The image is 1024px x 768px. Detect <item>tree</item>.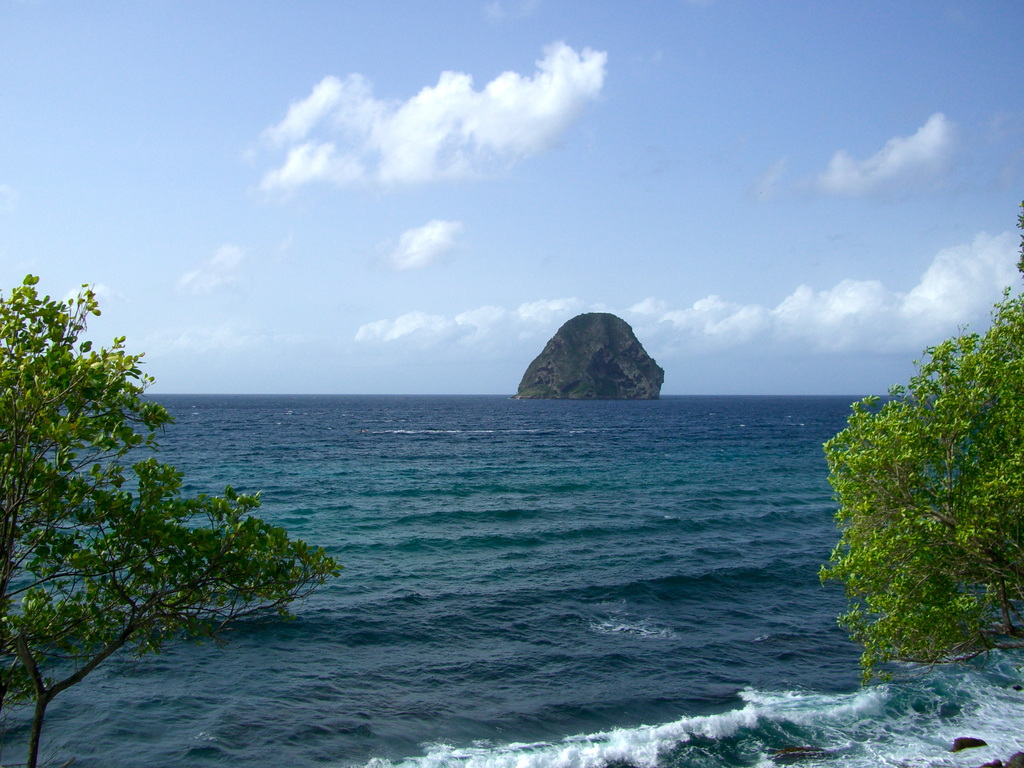
Detection: Rect(4, 268, 335, 767).
